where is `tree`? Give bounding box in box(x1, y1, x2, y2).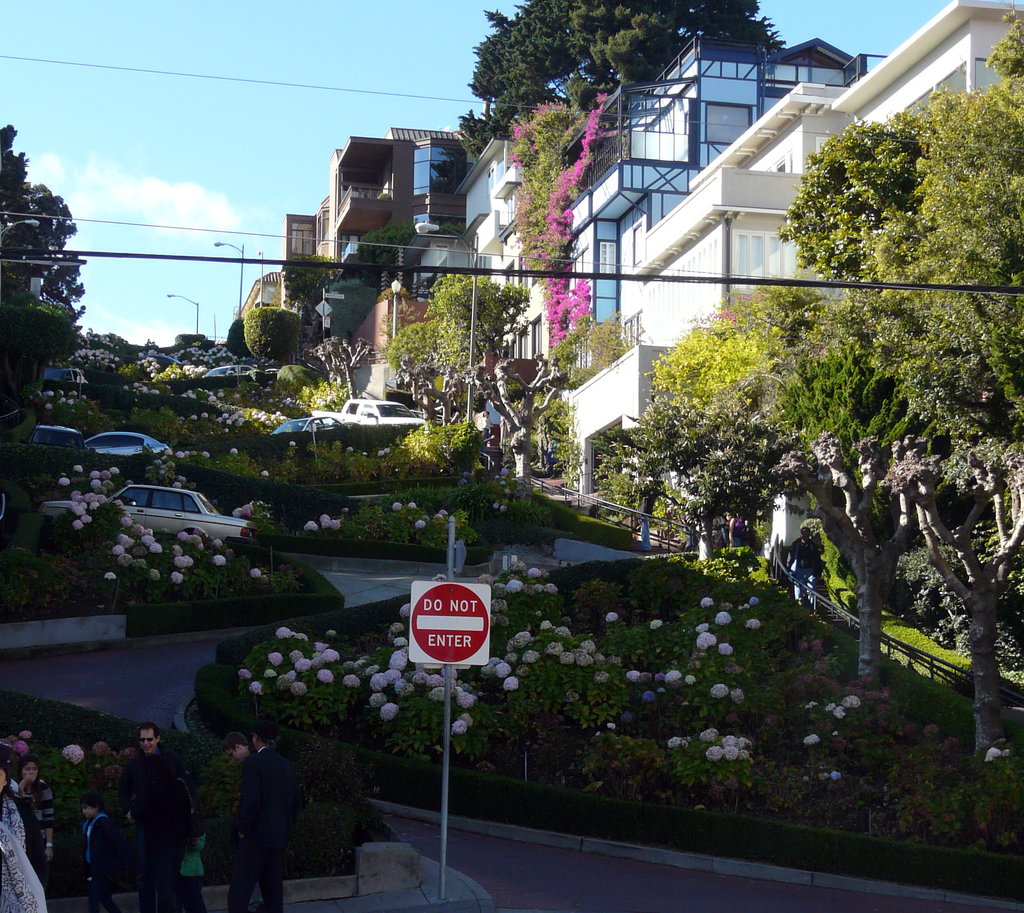
box(596, 401, 802, 550).
